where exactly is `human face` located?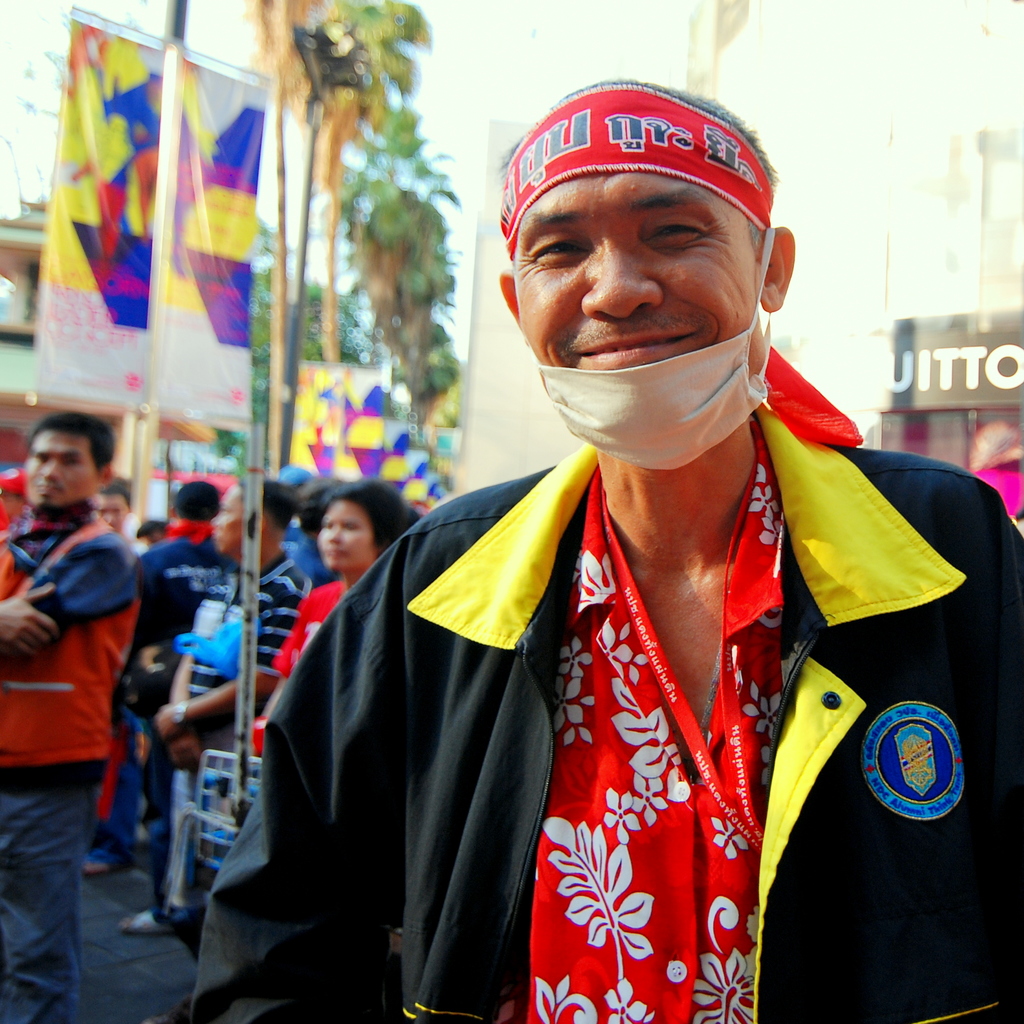
Its bounding box is [left=205, top=480, right=264, bottom=552].
